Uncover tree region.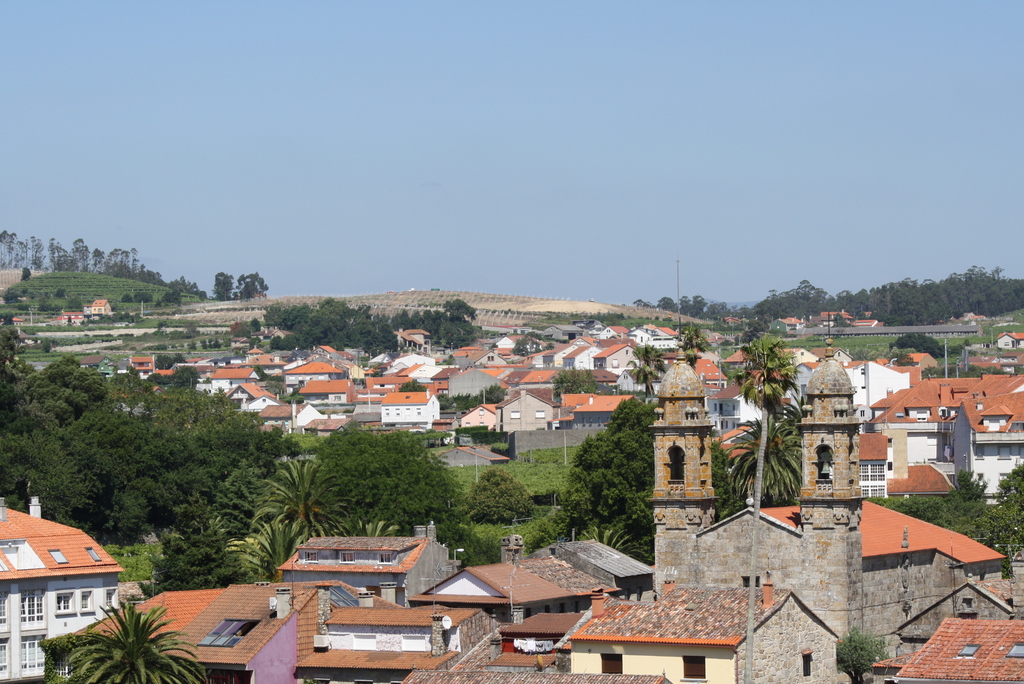
Uncovered: {"x1": 834, "y1": 625, "x2": 892, "y2": 683}.
